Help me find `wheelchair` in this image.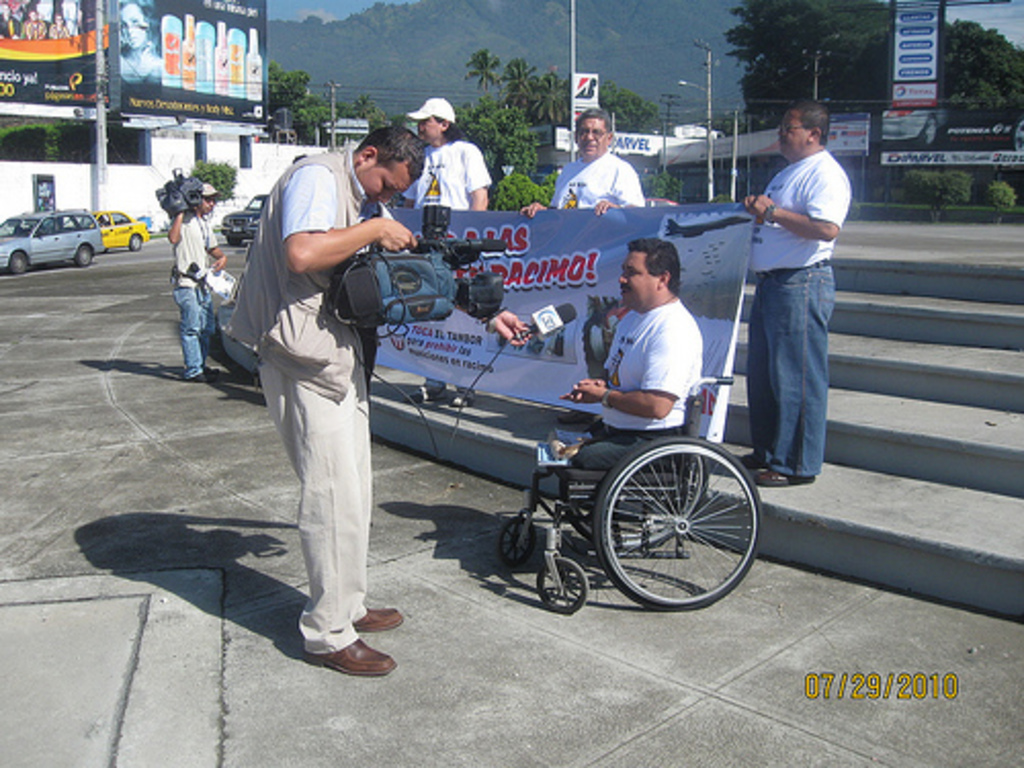
Found it: bbox=[524, 336, 766, 606].
